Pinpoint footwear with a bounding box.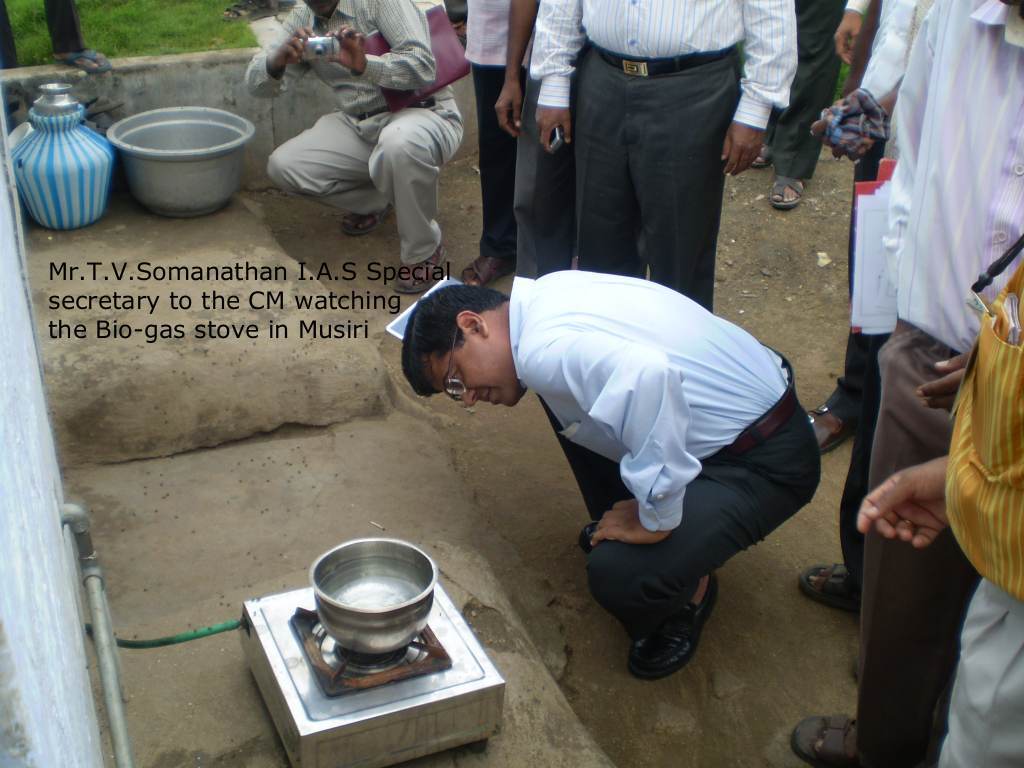
BBox(345, 208, 385, 235).
